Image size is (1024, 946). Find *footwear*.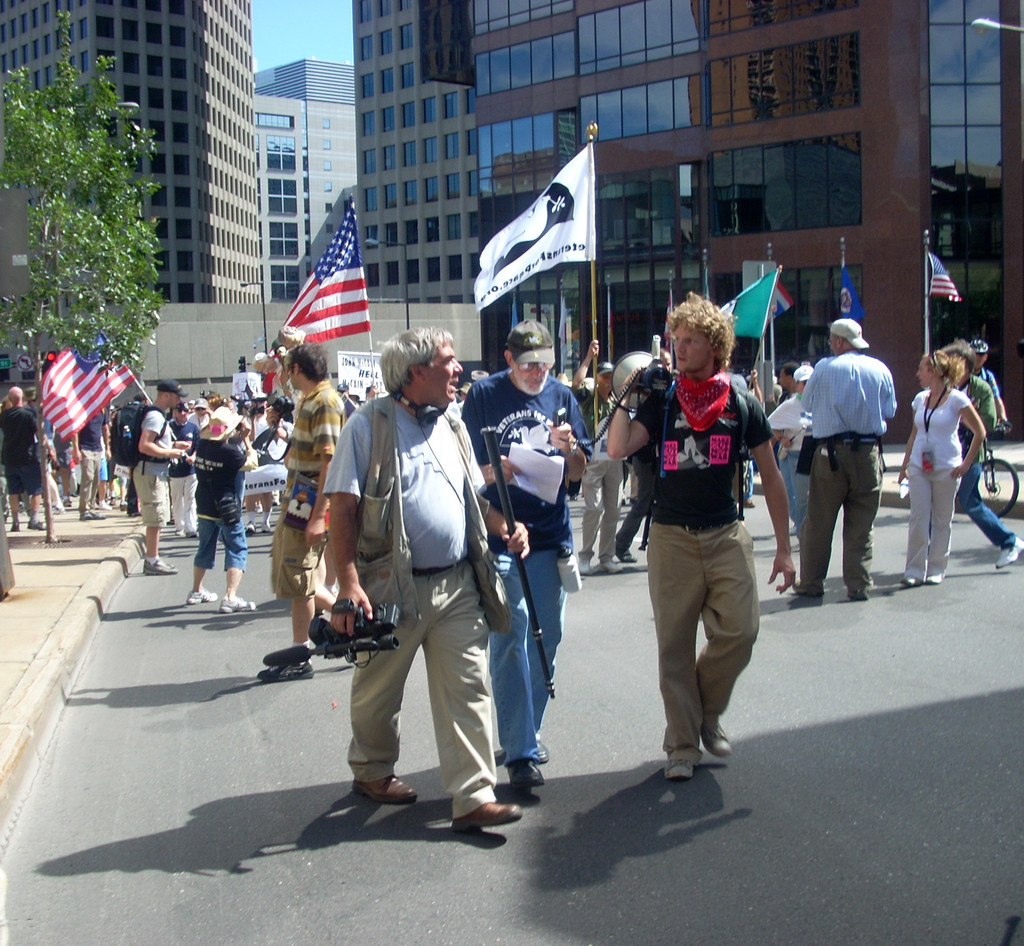
box(994, 538, 1023, 567).
